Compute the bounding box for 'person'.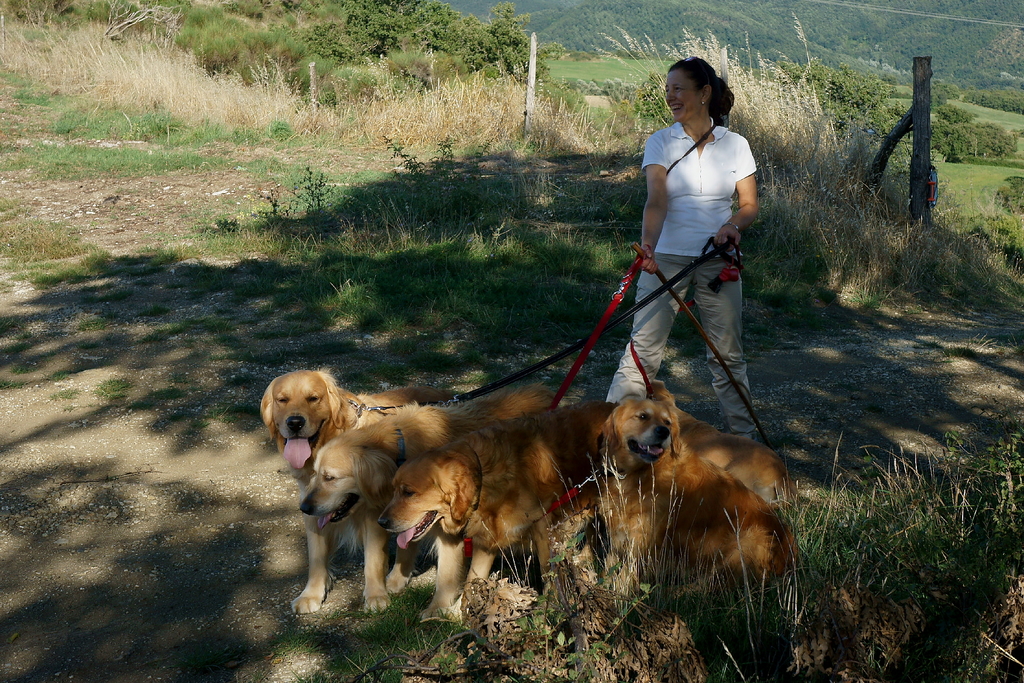
bbox(606, 56, 758, 440).
